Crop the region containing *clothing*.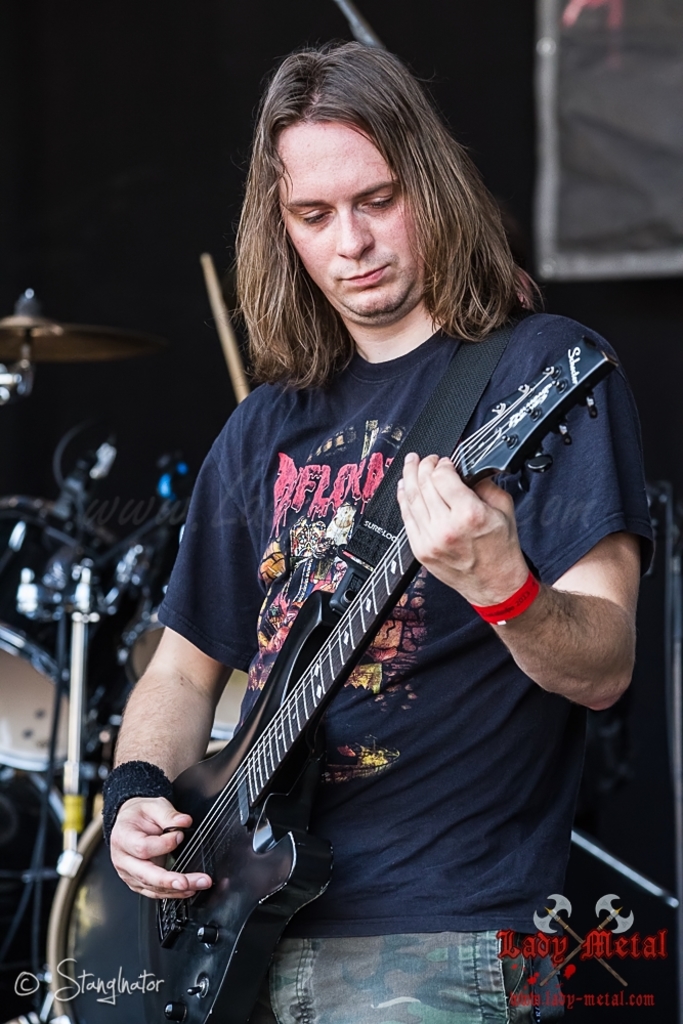
Crop region: x1=151 y1=292 x2=657 y2=1023.
